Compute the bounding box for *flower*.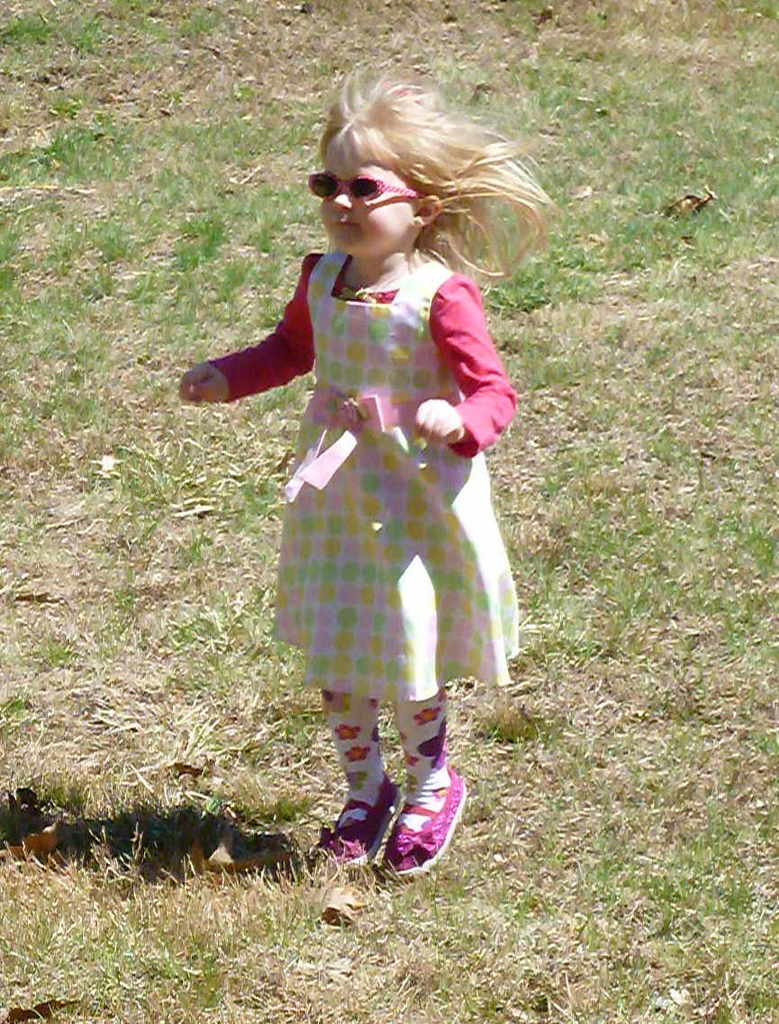
x1=414 y1=700 x2=439 y2=734.
